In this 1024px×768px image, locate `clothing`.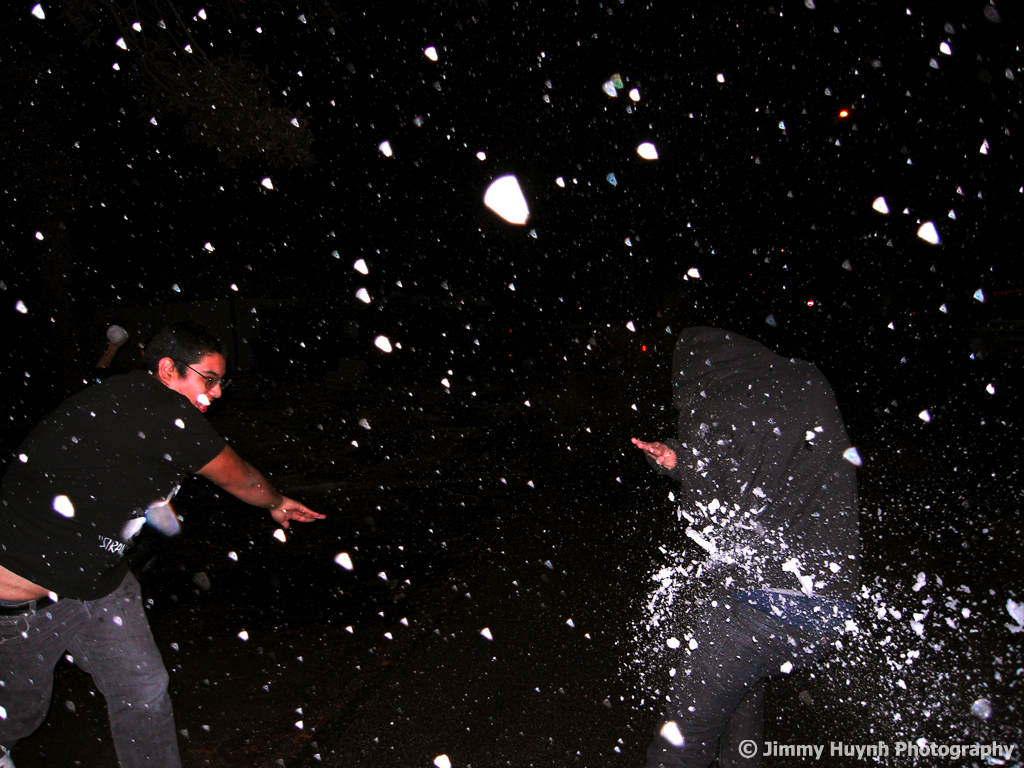
Bounding box: [left=0, top=369, right=231, bottom=767].
